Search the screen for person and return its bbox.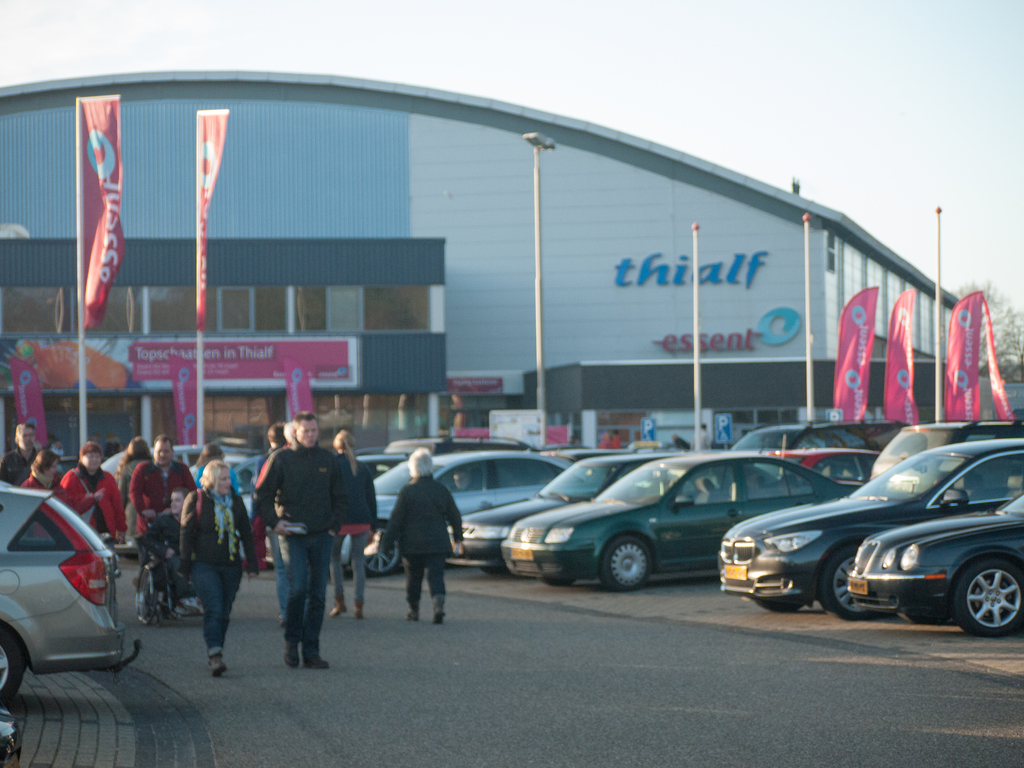
Found: box=[330, 425, 382, 613].
